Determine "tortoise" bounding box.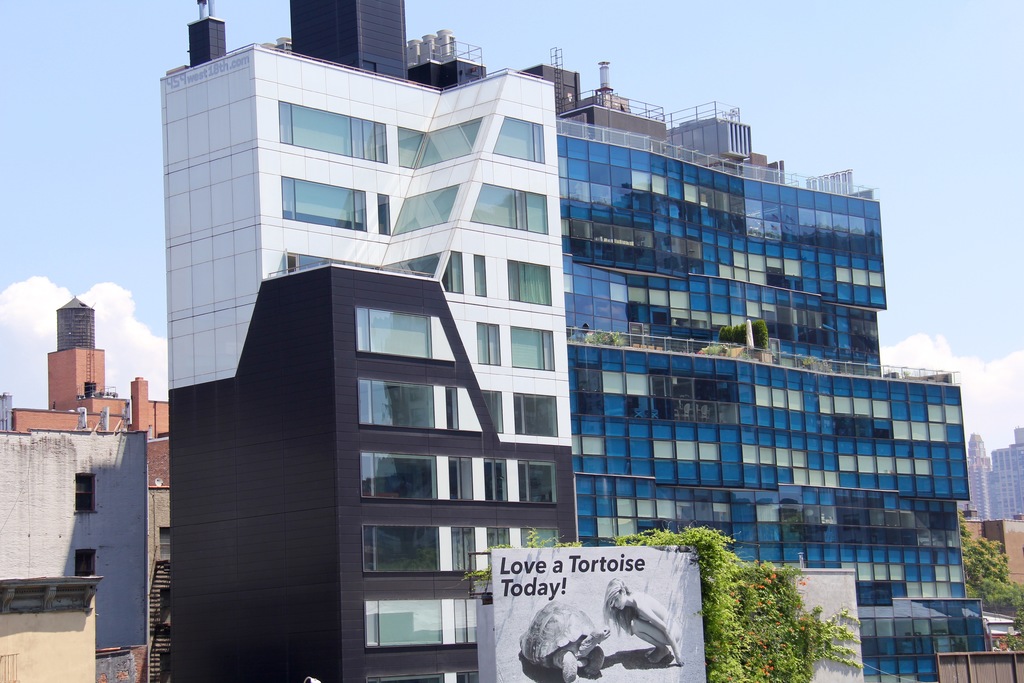
Determined: 519 598 612 682.
